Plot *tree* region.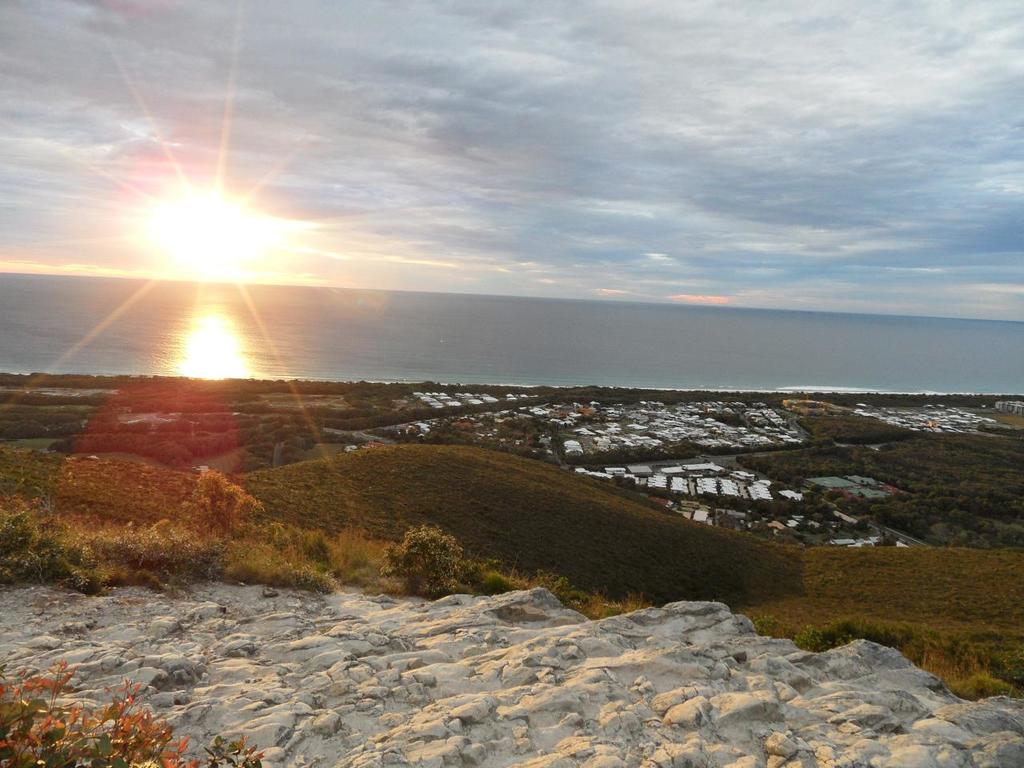
Plotted at rect(382, 524, 460, 594).
